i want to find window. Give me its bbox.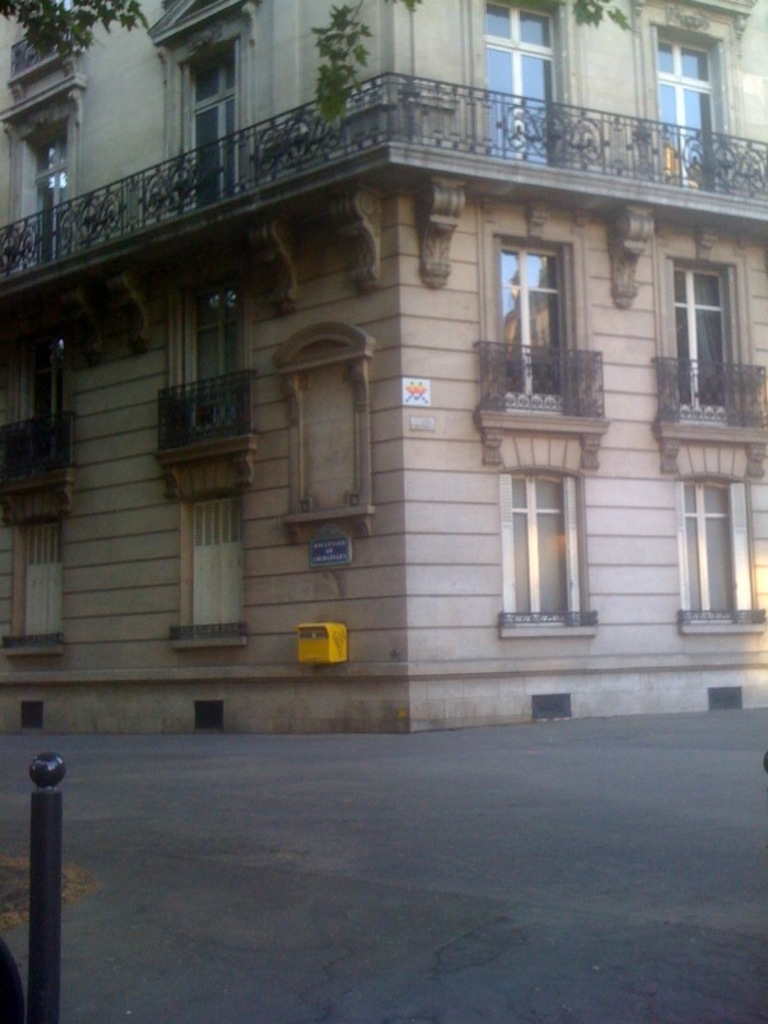
box=[703, 684, 745, 714].
